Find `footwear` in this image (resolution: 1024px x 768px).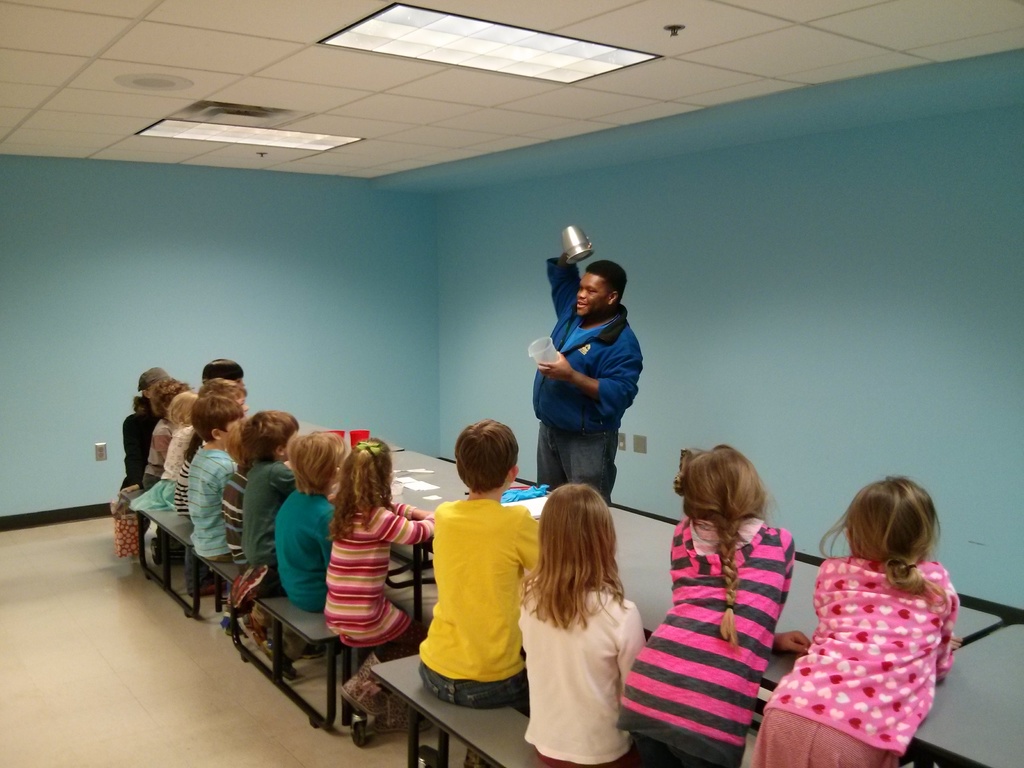
region(460, 748, 485, 767).
